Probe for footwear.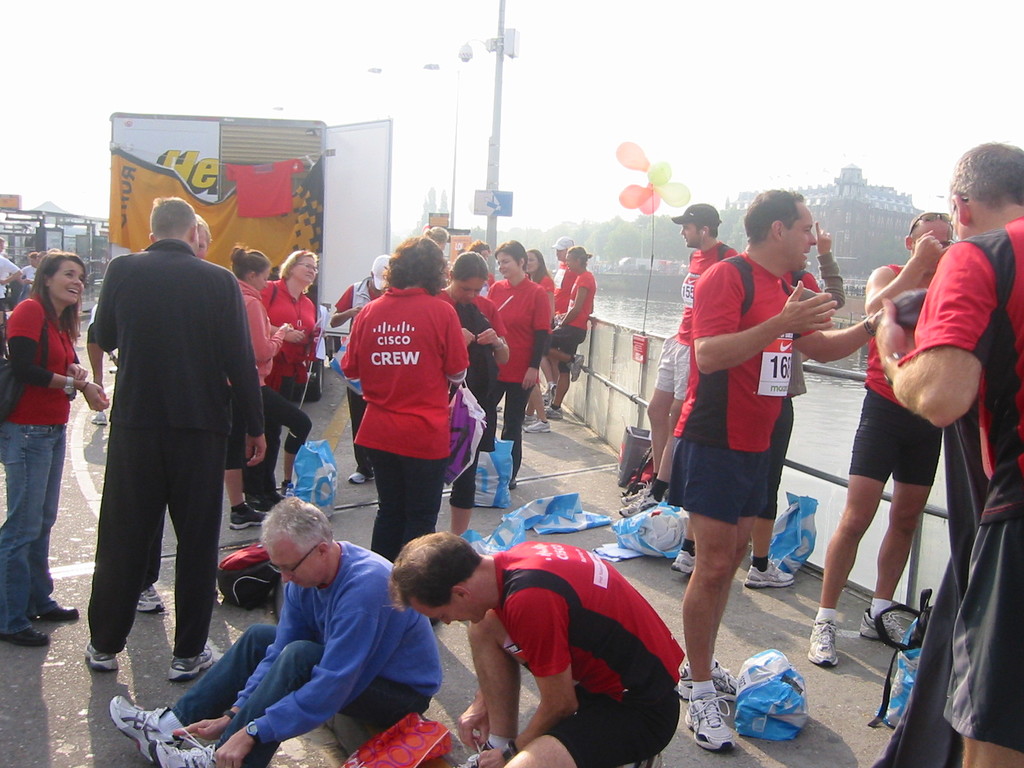
Probe result: 260,493,285,510.
